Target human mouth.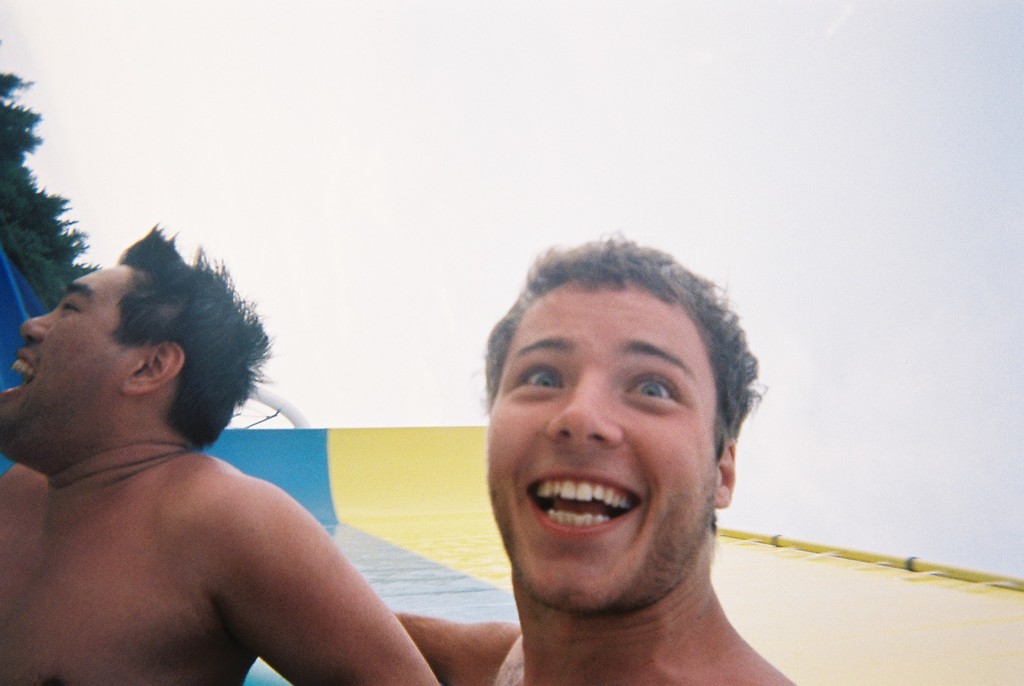
Target region: {"left": 516, "top": 484, "right": 666, "bottom": 550}.
